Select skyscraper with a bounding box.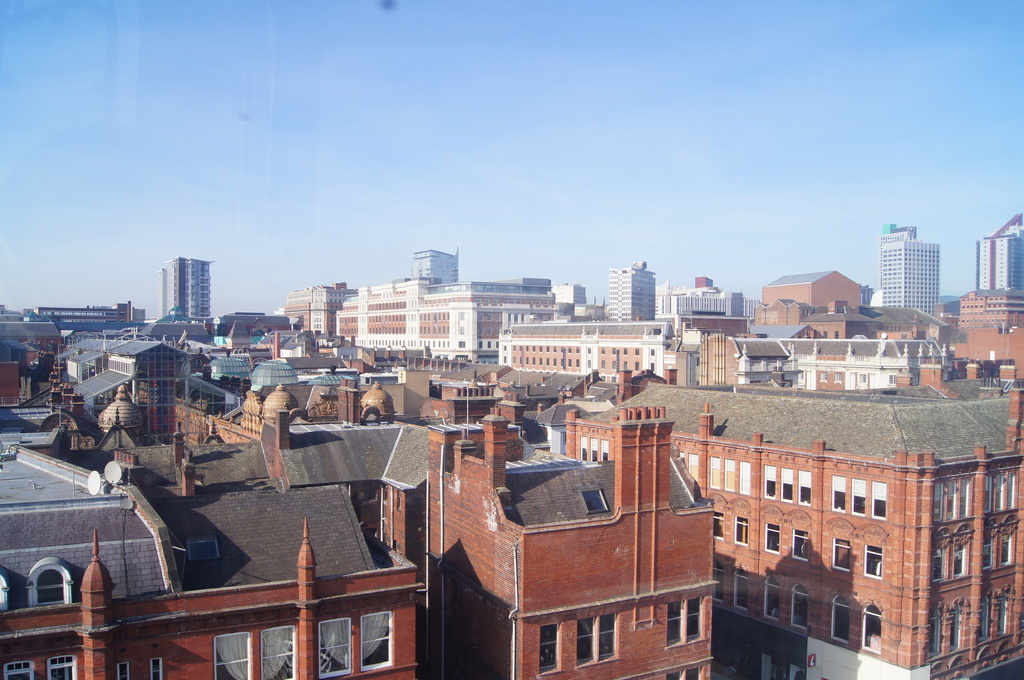
971:211:1023:297.
